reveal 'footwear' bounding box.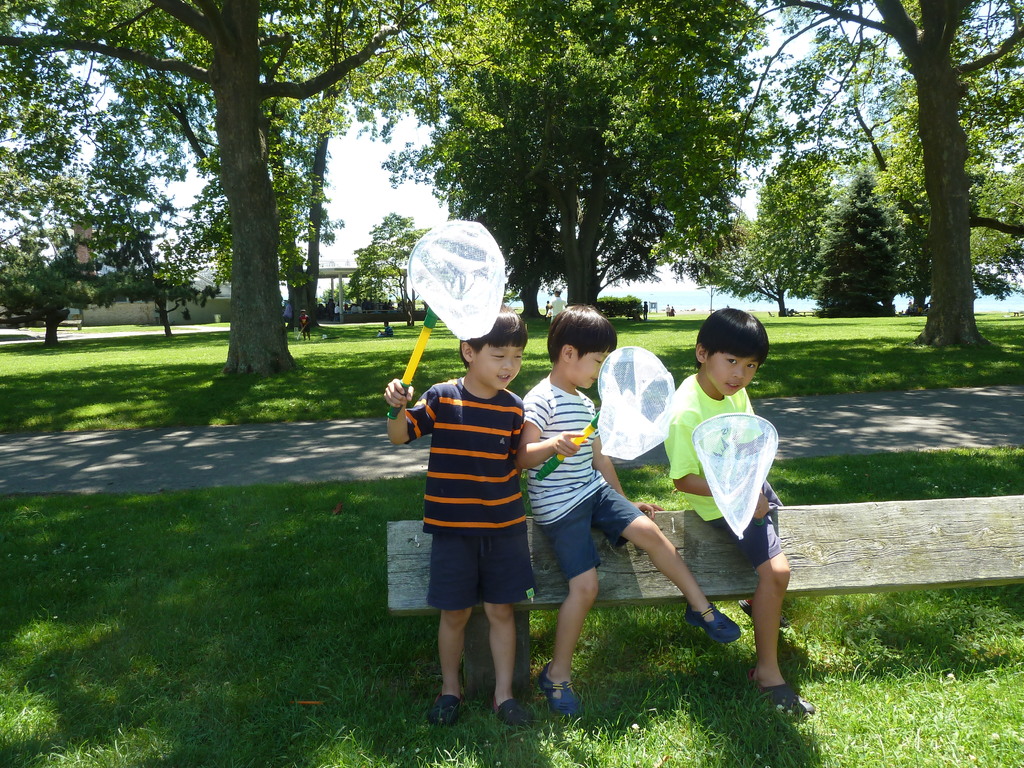
Revealed: {"x1": 432, "y1": 692, "x2": 458, "y2": 729}.
